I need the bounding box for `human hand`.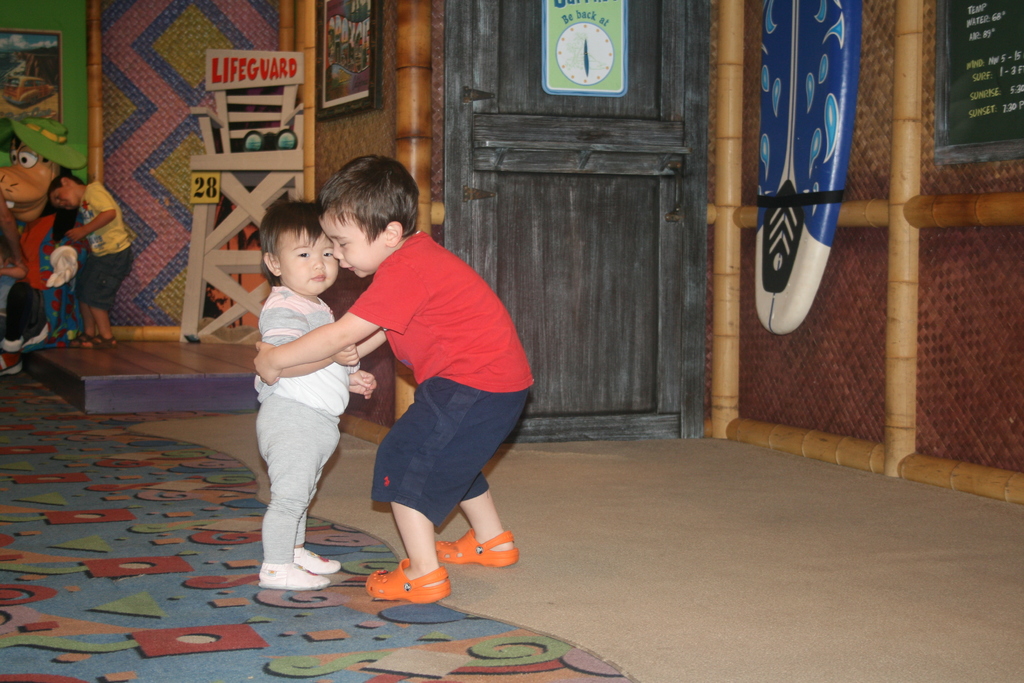
Here it is: (x1=329, y1=342, x2=362, y2=368).
